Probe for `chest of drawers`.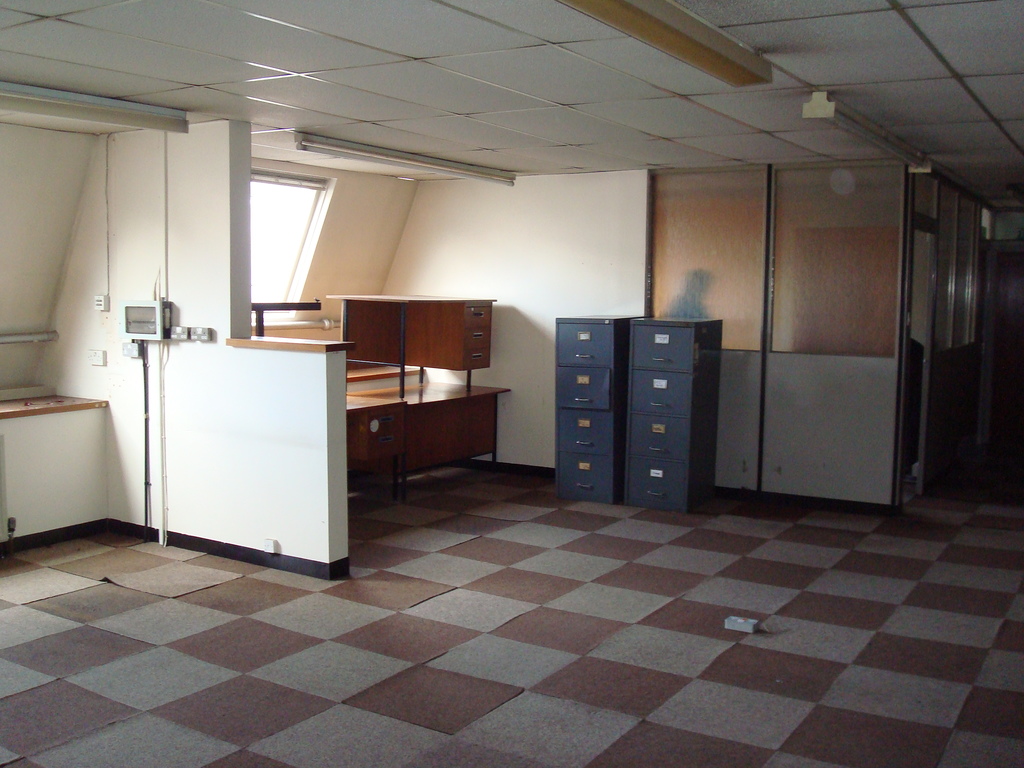
Probe result: crop(554, 310, 646, 504).
